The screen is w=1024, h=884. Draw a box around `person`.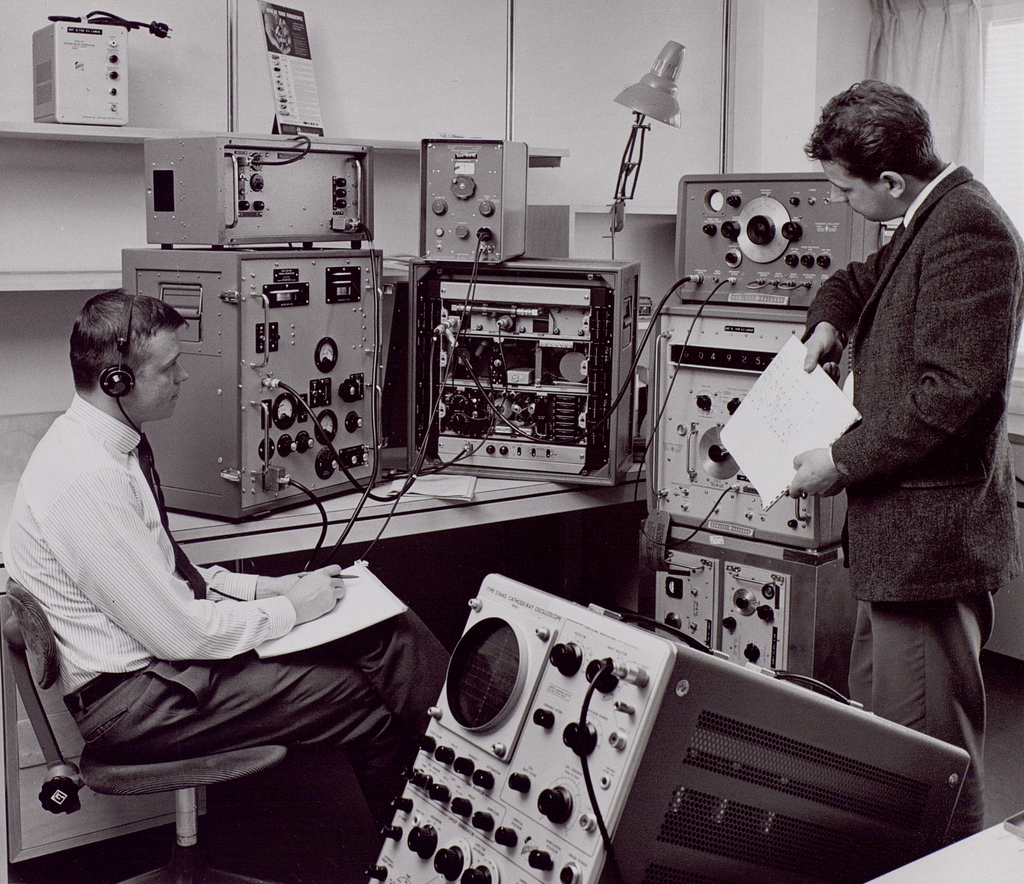
3, 289, 454, 819.
